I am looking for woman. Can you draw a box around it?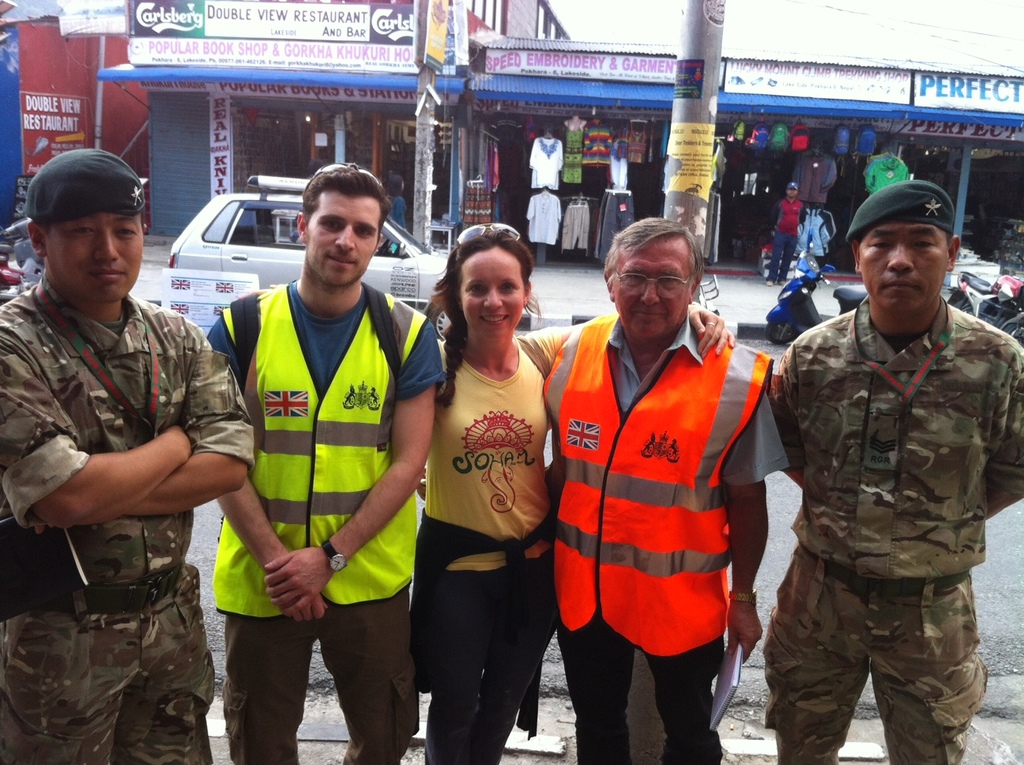
Sure, the bounding box is <box>363,234,576,764</box>.
